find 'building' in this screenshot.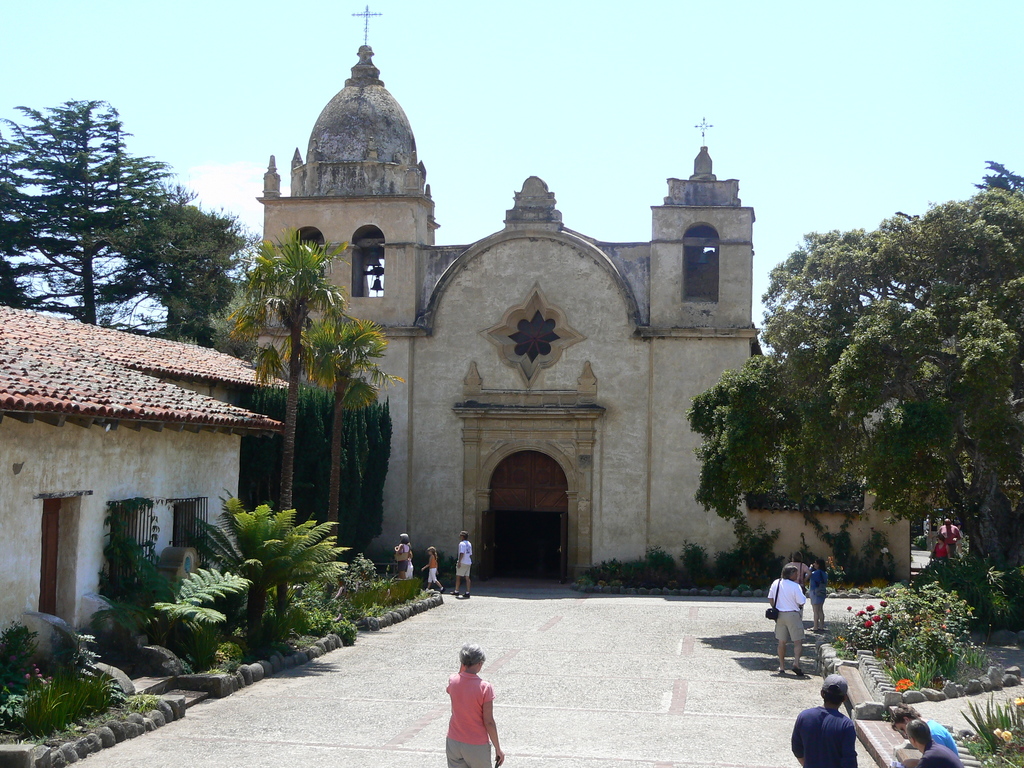
The bounding box for 'building' is <box>0,302,296,669</box>.
